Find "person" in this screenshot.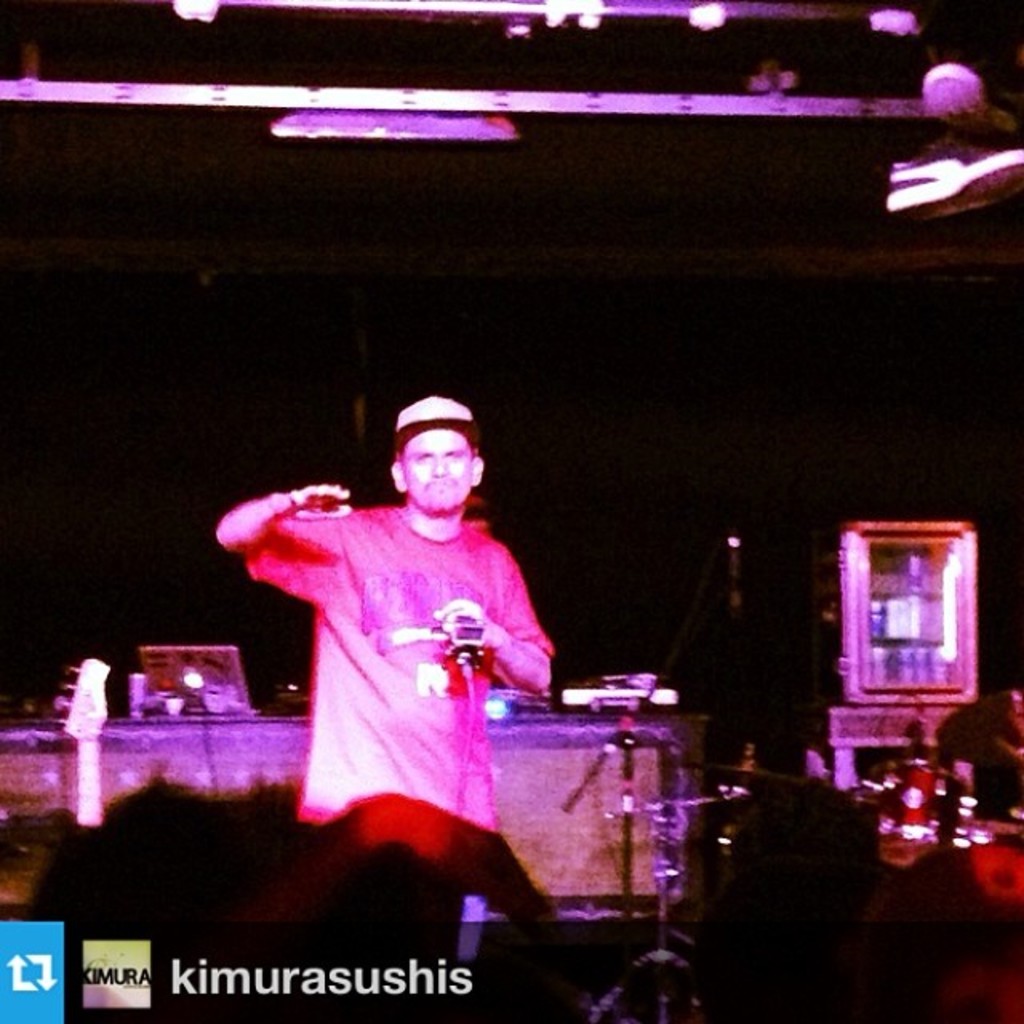
The bounding box for "person" is 214,374,598,870.
